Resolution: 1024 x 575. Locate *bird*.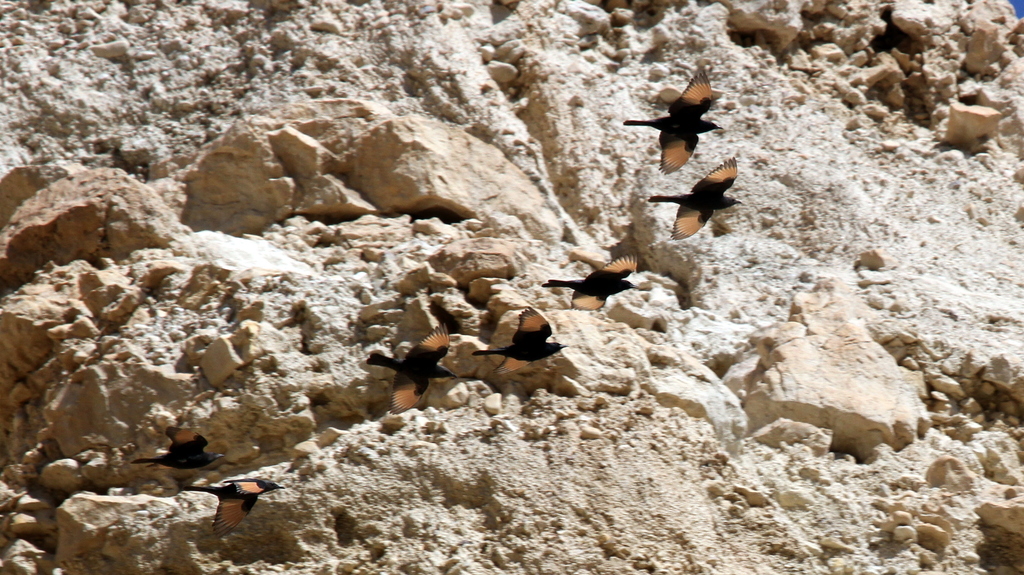
l=636, t=69, r=728, b=150.
